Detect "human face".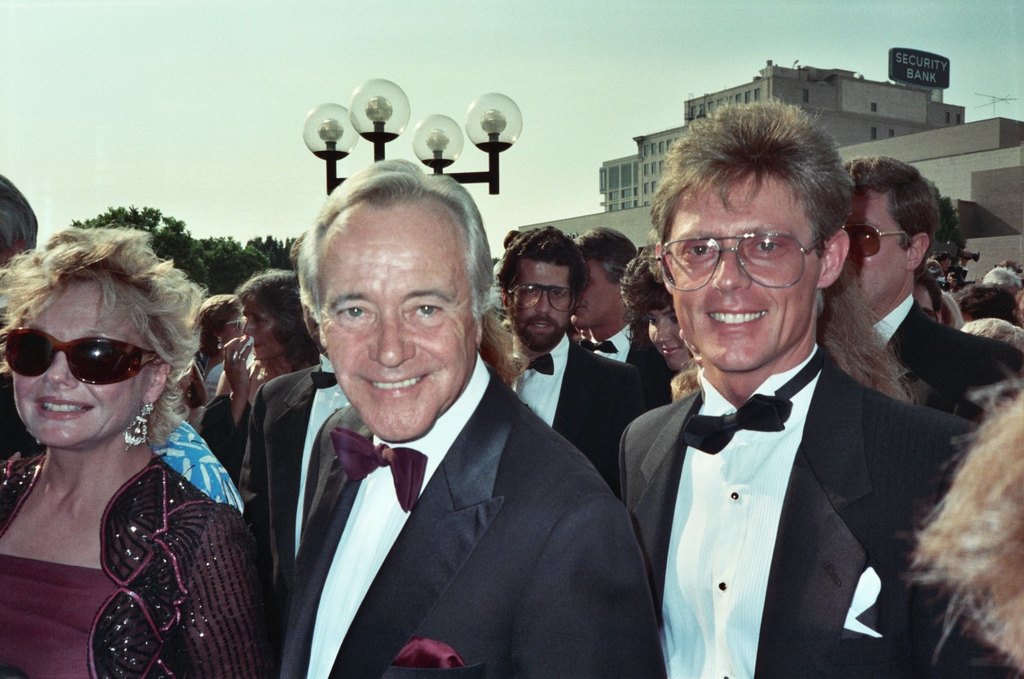
Detected at l=239, t=301, r=281, b=361.
